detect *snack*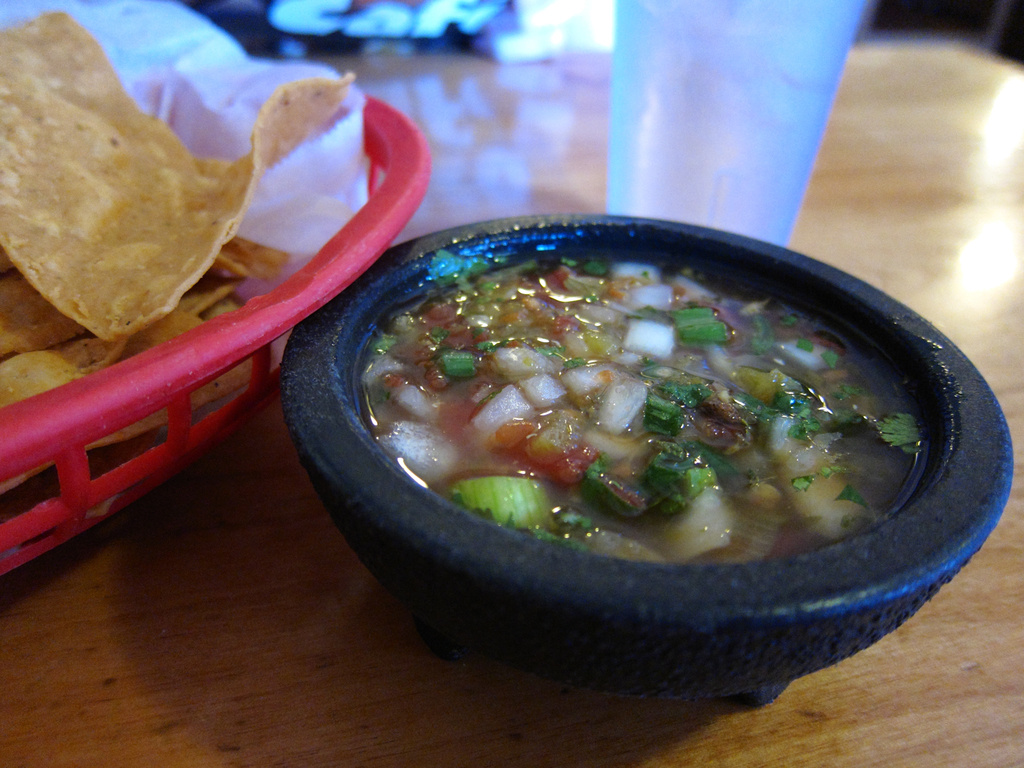
15, 25, 244, 358
